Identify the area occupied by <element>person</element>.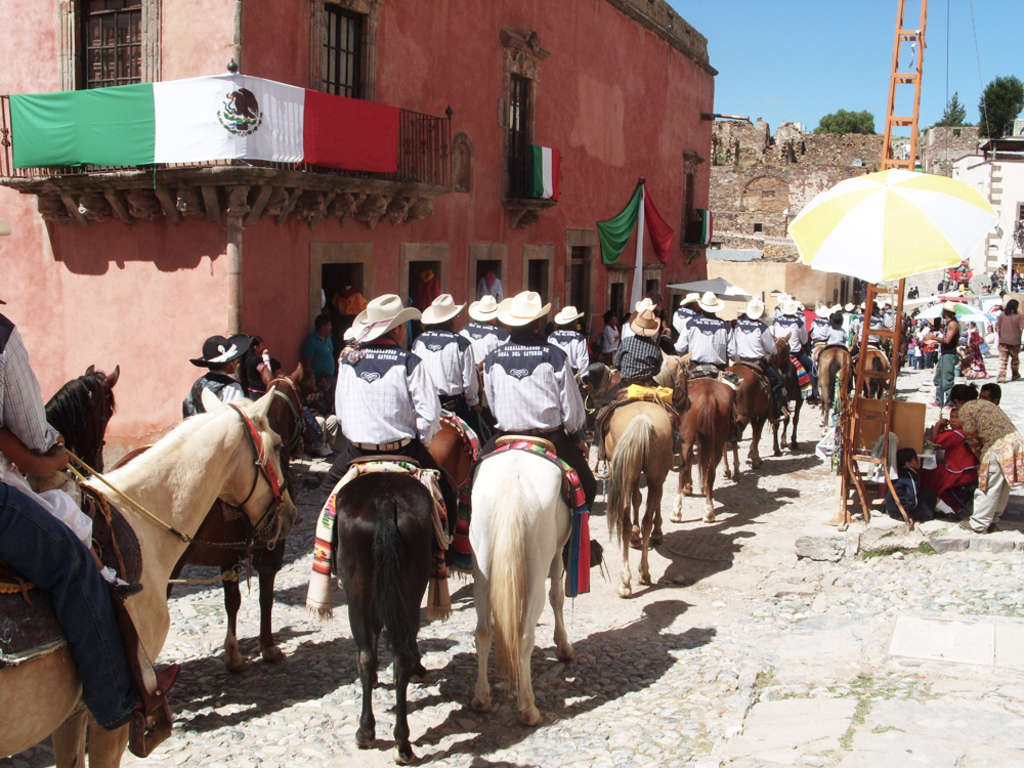
Area: <bbox>0, 313, 181, 729</bbox>.
